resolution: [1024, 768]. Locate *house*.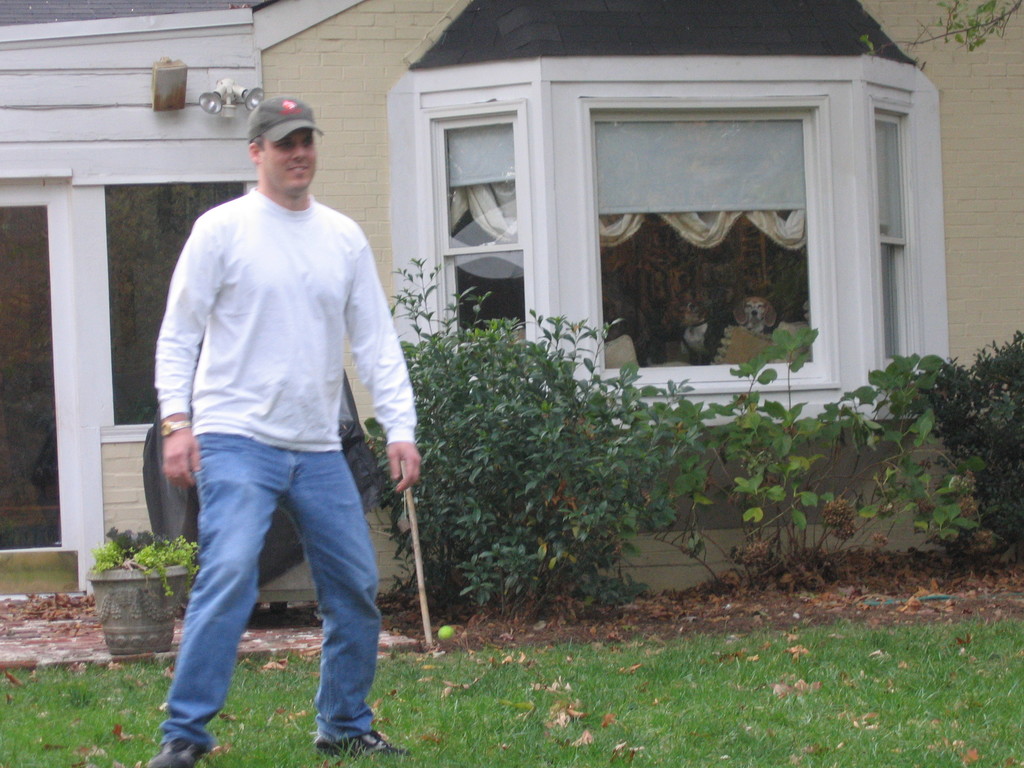
0, 0, 1023, 602.
